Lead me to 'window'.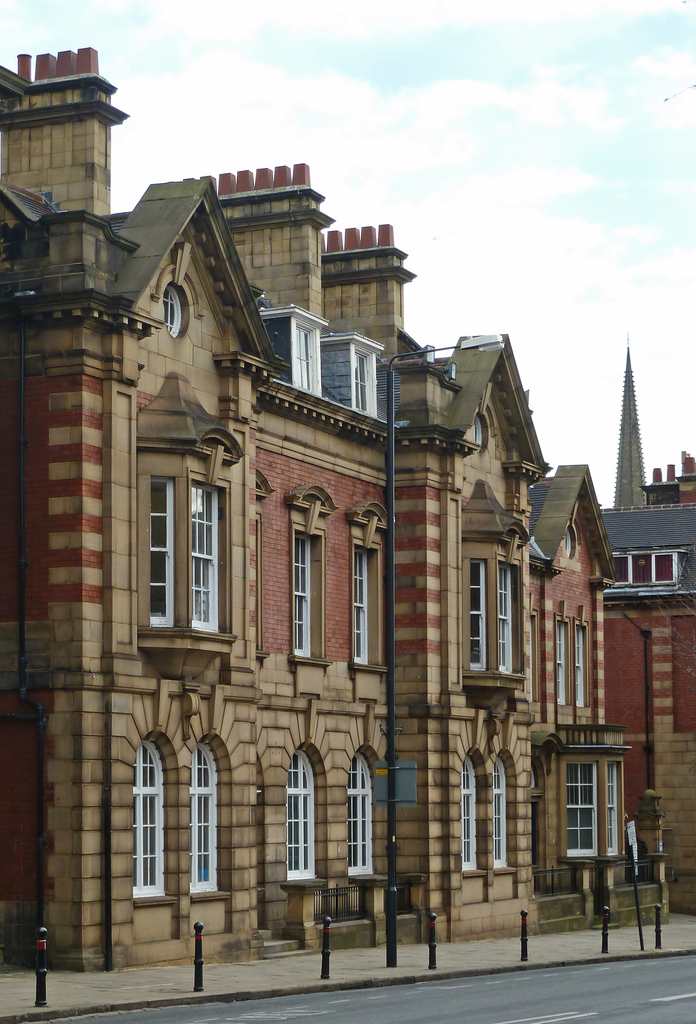
Lead to x1=185, y1=487, x2=228, y2=623.
